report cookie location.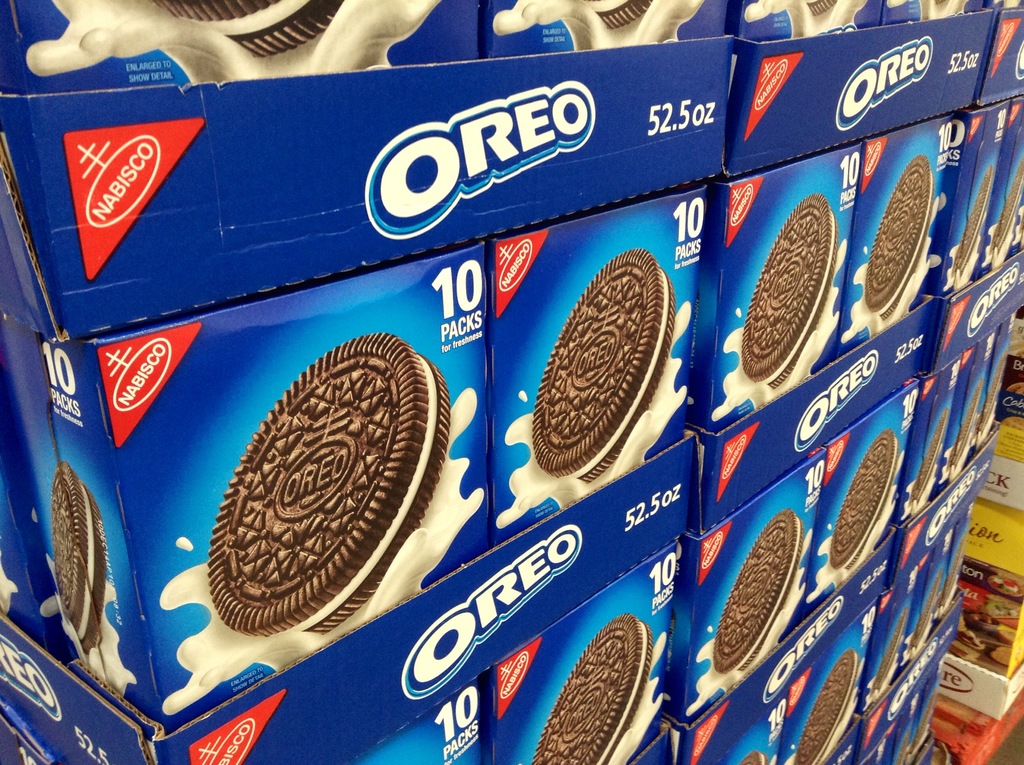
Report: bbox(910, 405, 952, 508).
